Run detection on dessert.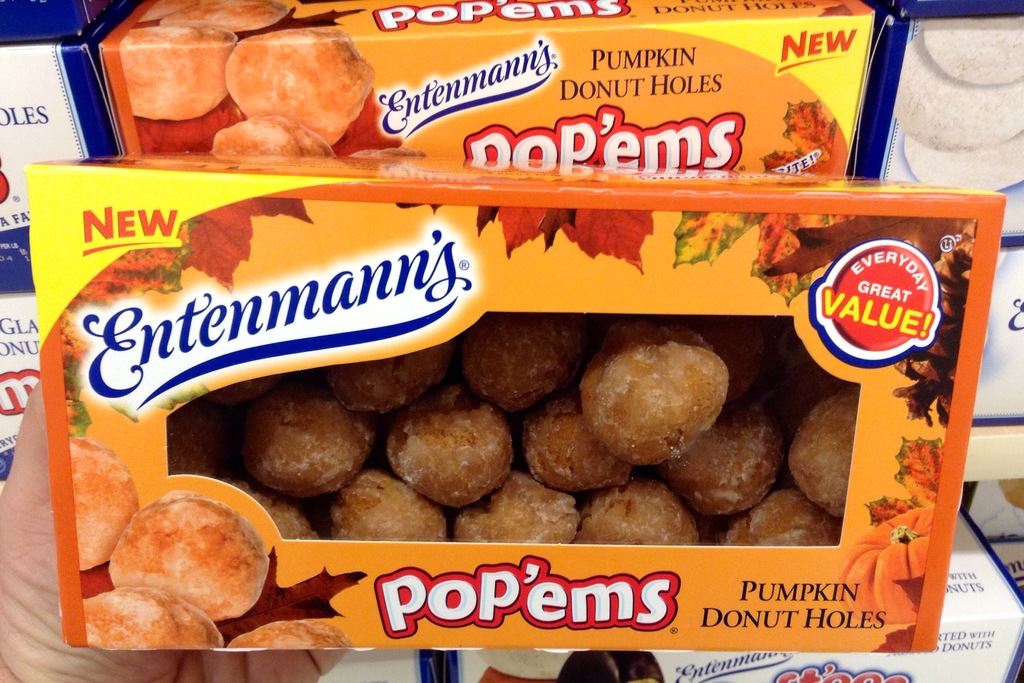
Result: detection(171, 407, 228, 475).
